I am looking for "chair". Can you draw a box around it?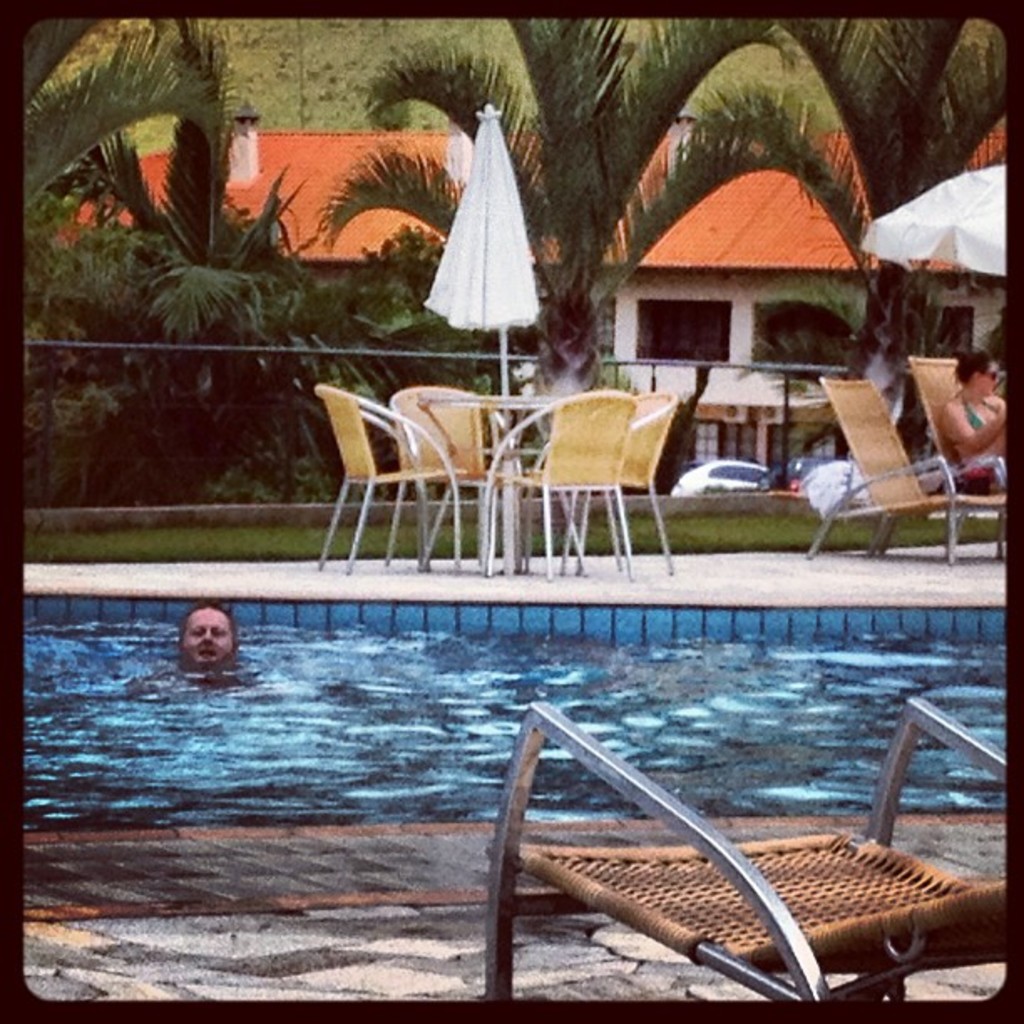
Sure, the bounding box is pyautogui.locateOnScreen(537, 392, 681, 577).
